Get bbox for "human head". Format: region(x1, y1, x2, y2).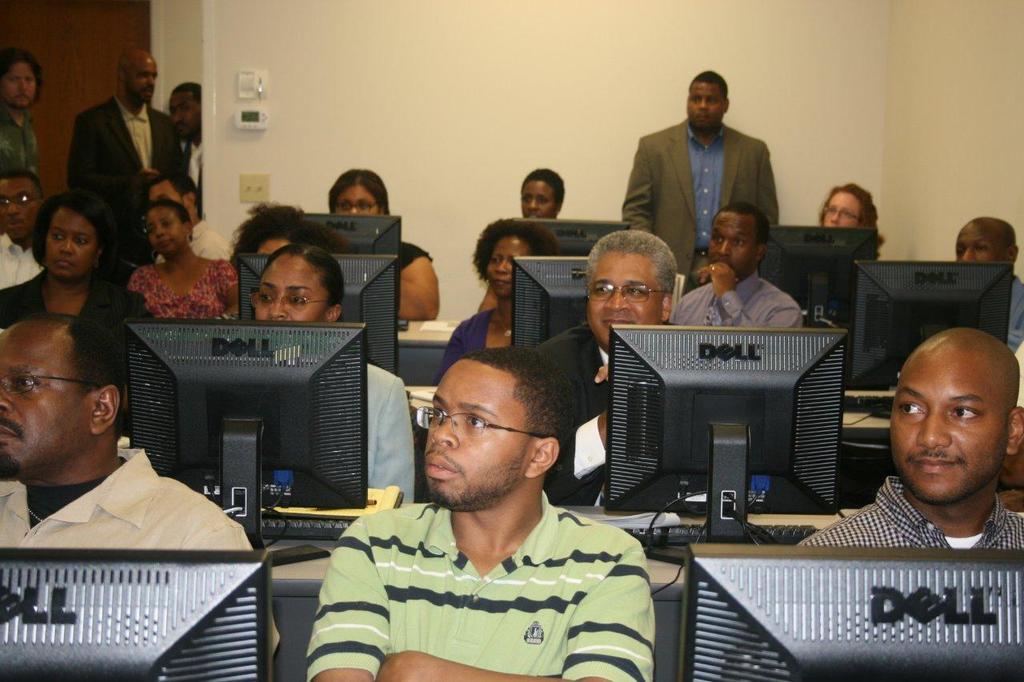
region(820, 178, 874, 235).
